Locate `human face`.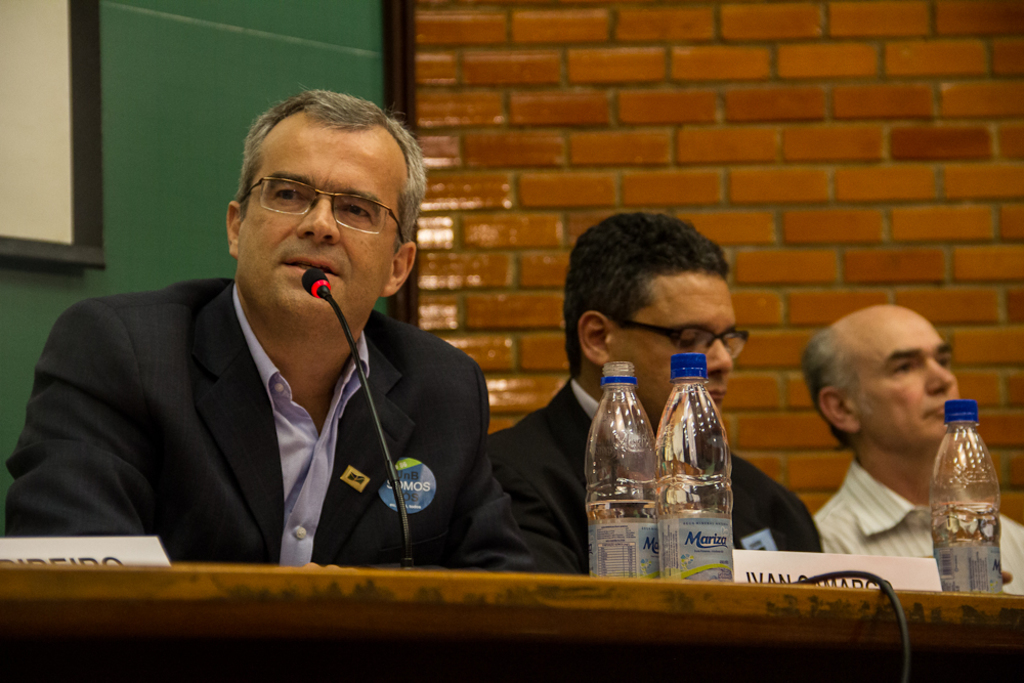
Bounding box: 234 123 399 322.
